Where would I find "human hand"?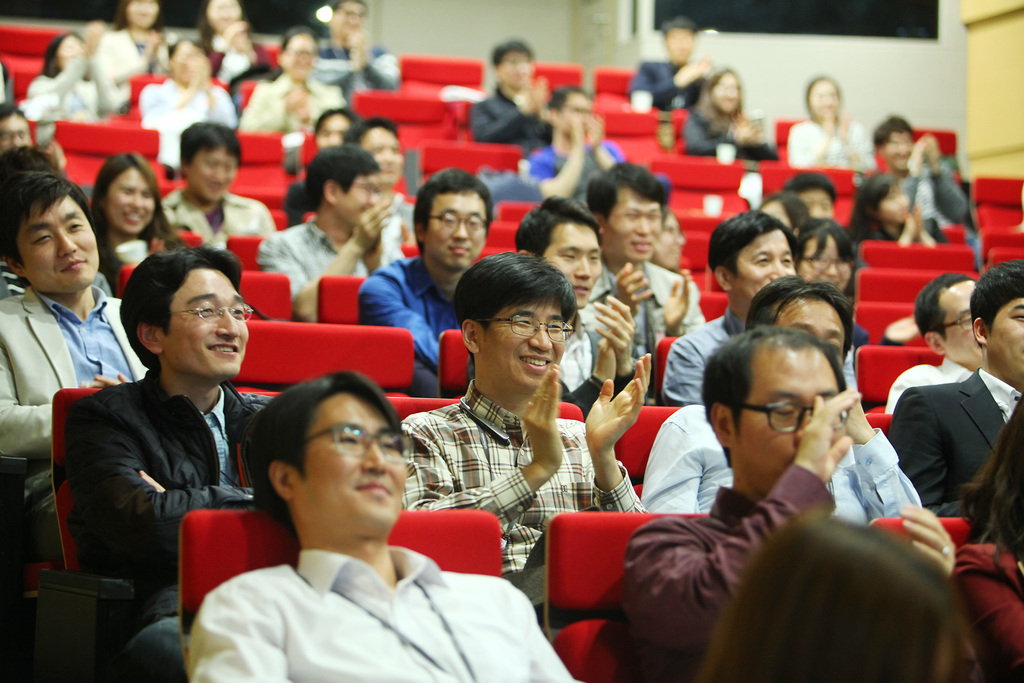
At region(925, 131, 940, 170).
